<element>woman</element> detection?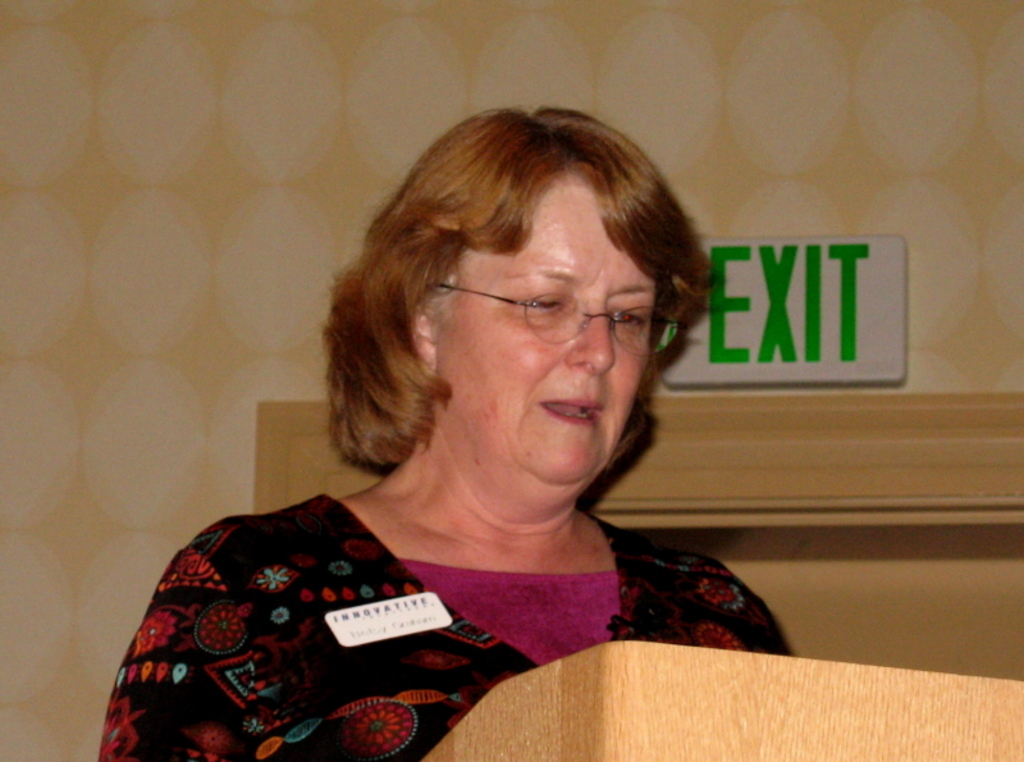
x1=161, y1=114, x2=804, y2=697
